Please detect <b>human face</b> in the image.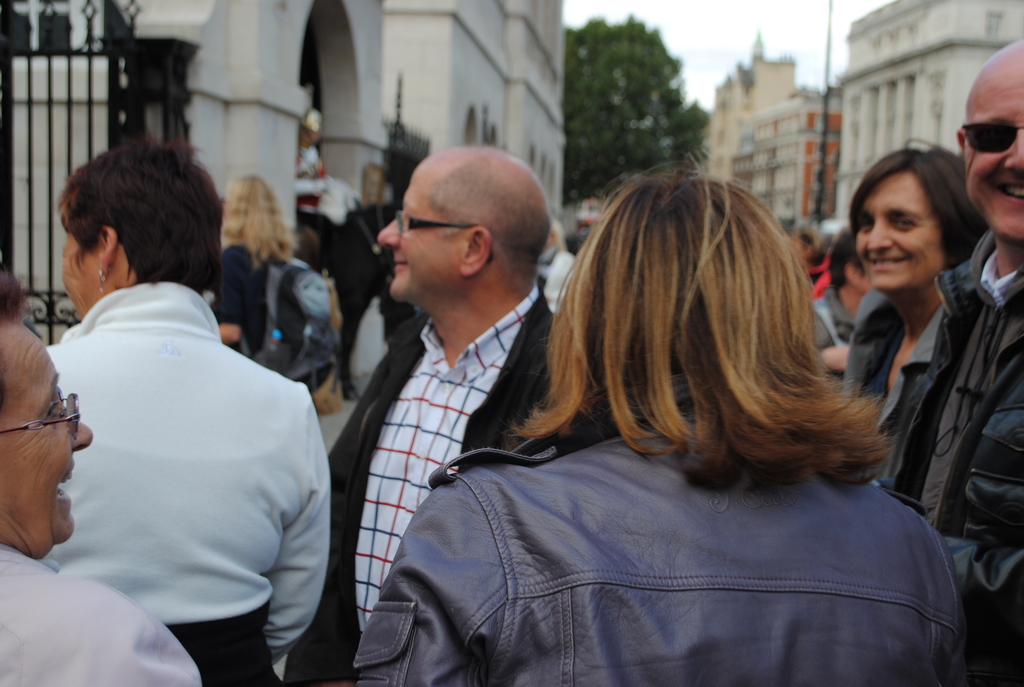
(859,168,945,294).
